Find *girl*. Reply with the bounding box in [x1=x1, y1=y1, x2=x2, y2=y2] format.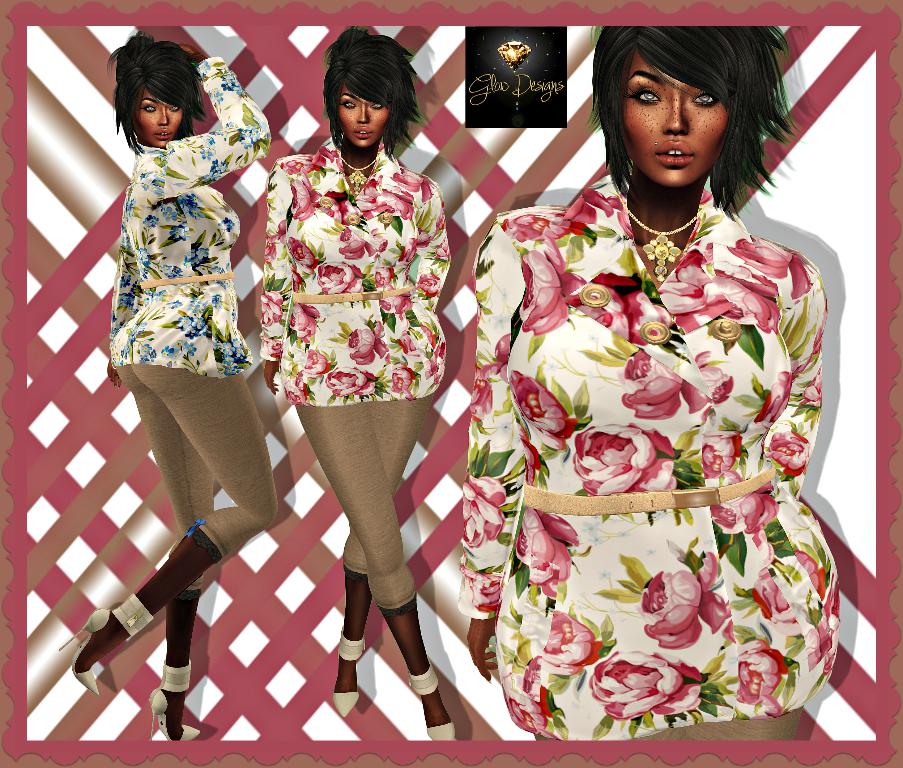
[x1=56, y1=27, x2=280, y2=741].
